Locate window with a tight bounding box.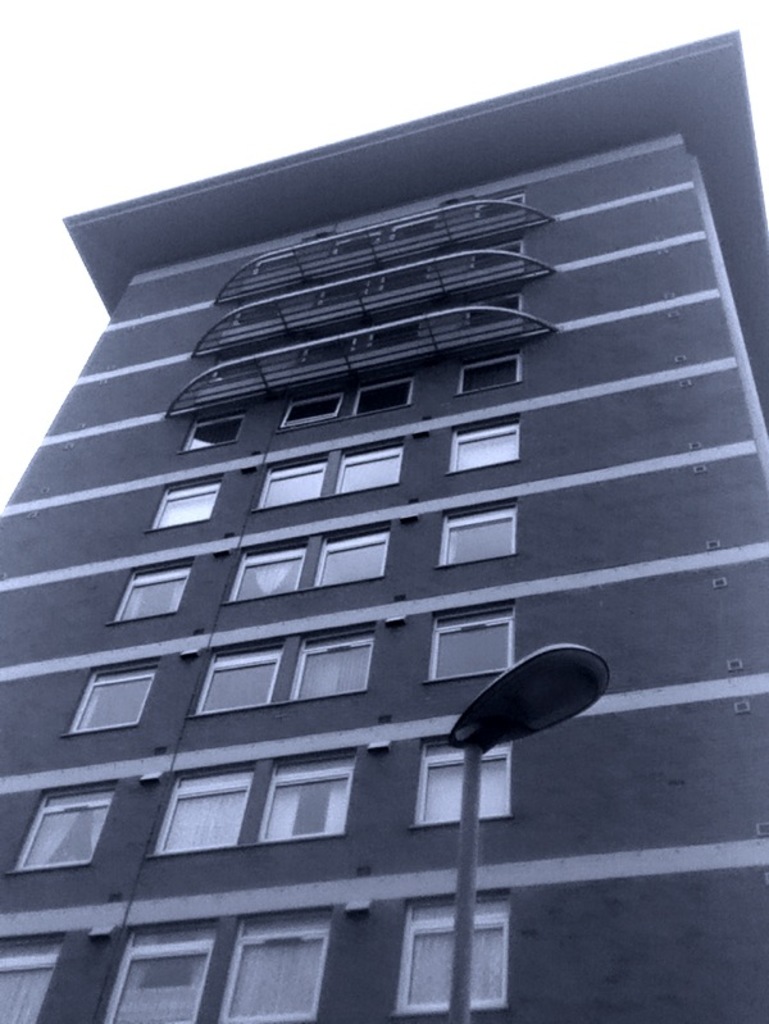
box(194, 646, 283, 718).
